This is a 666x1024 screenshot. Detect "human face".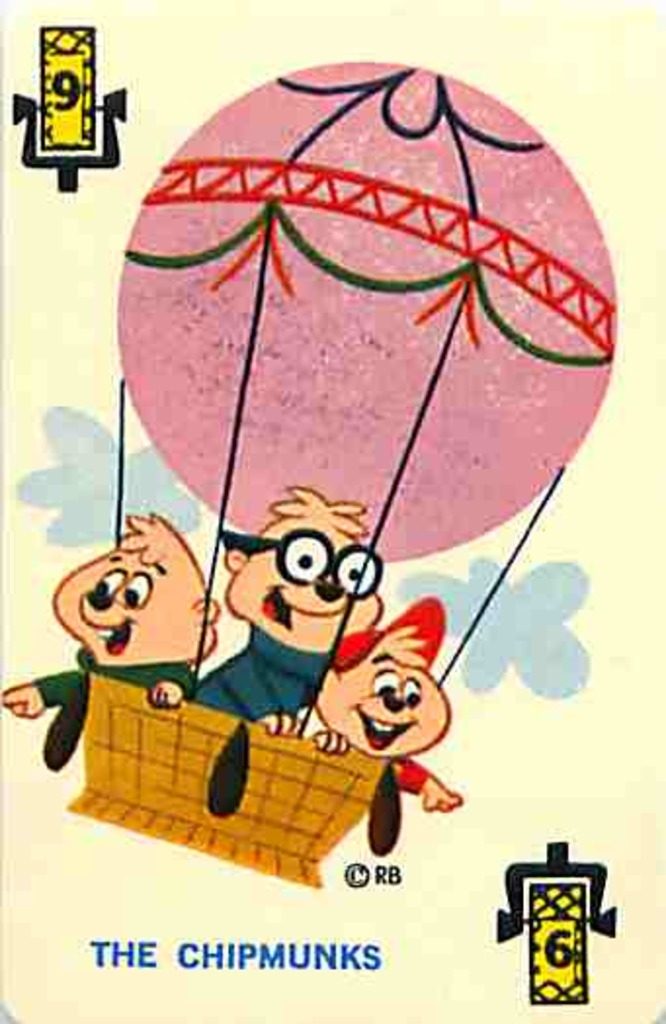
[left=311, top=651, right=451, bottom=756].
